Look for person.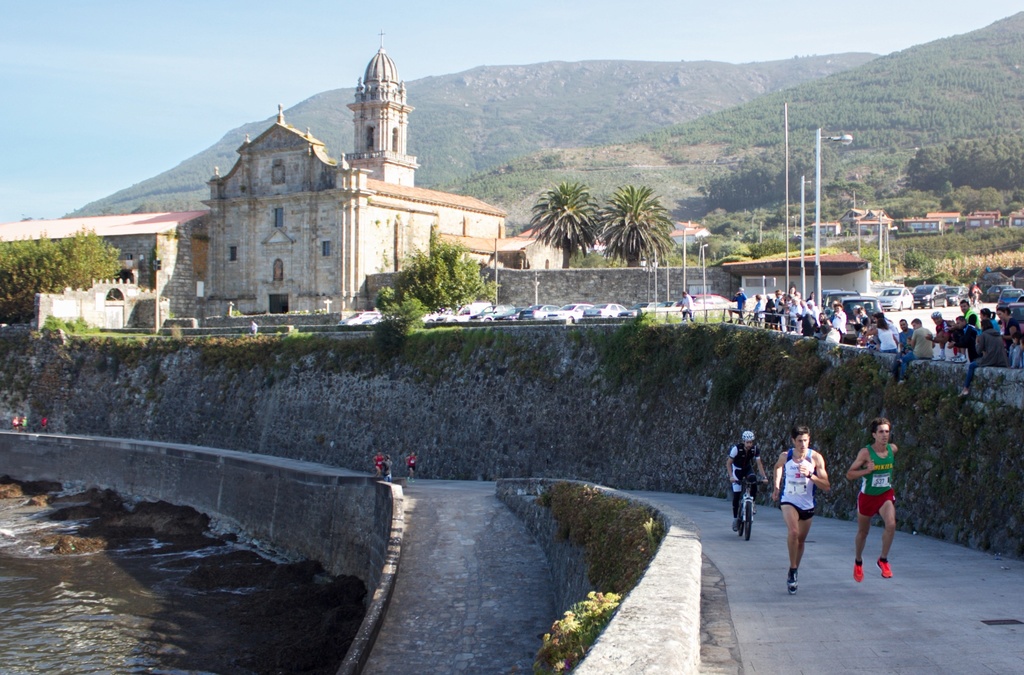
Found: [727,428,767,532].
